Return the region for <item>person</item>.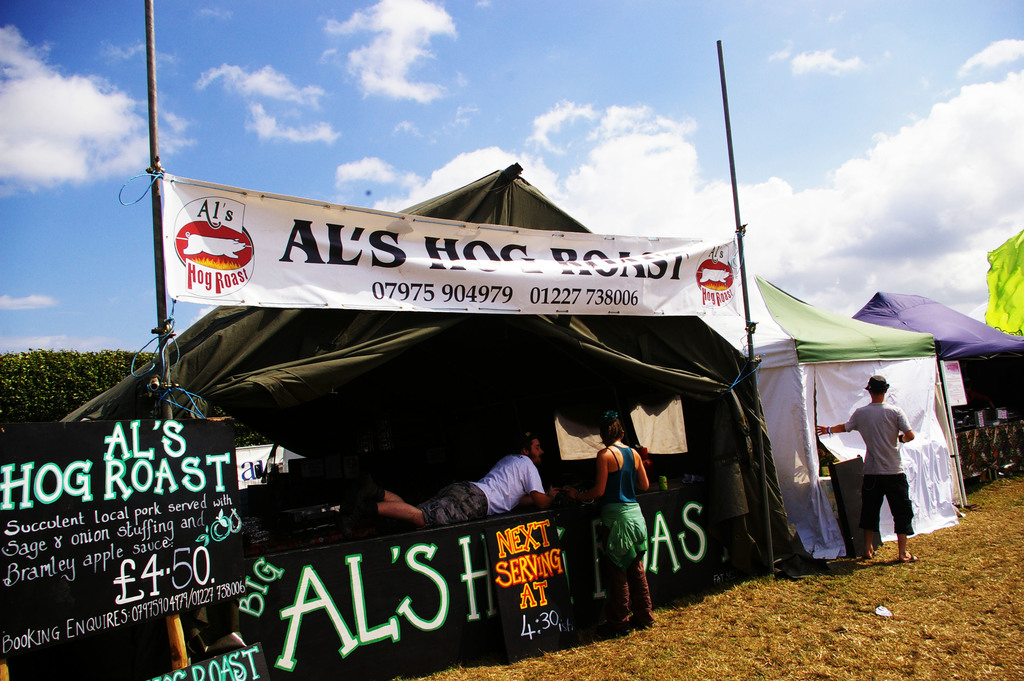
region(819, 372, 909, 559).
